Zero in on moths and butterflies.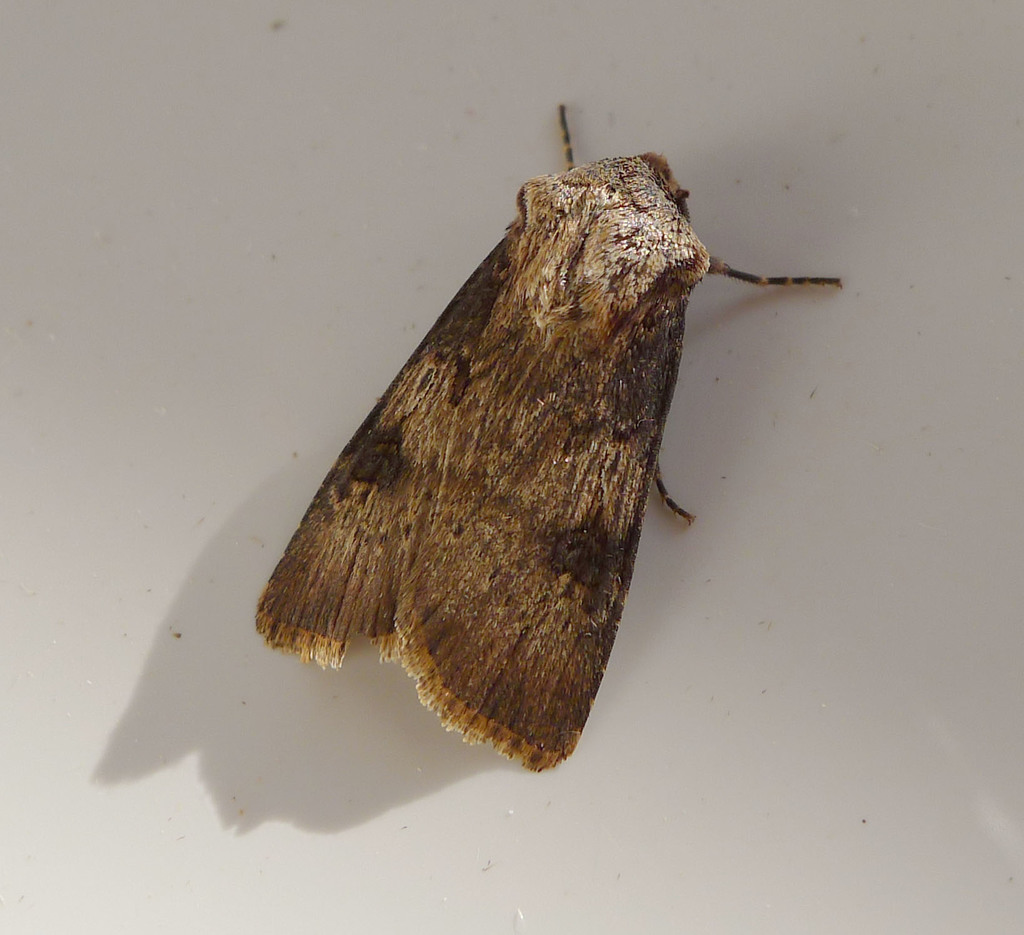
Zeroed in: select_region(253, 106, 847, 778).
